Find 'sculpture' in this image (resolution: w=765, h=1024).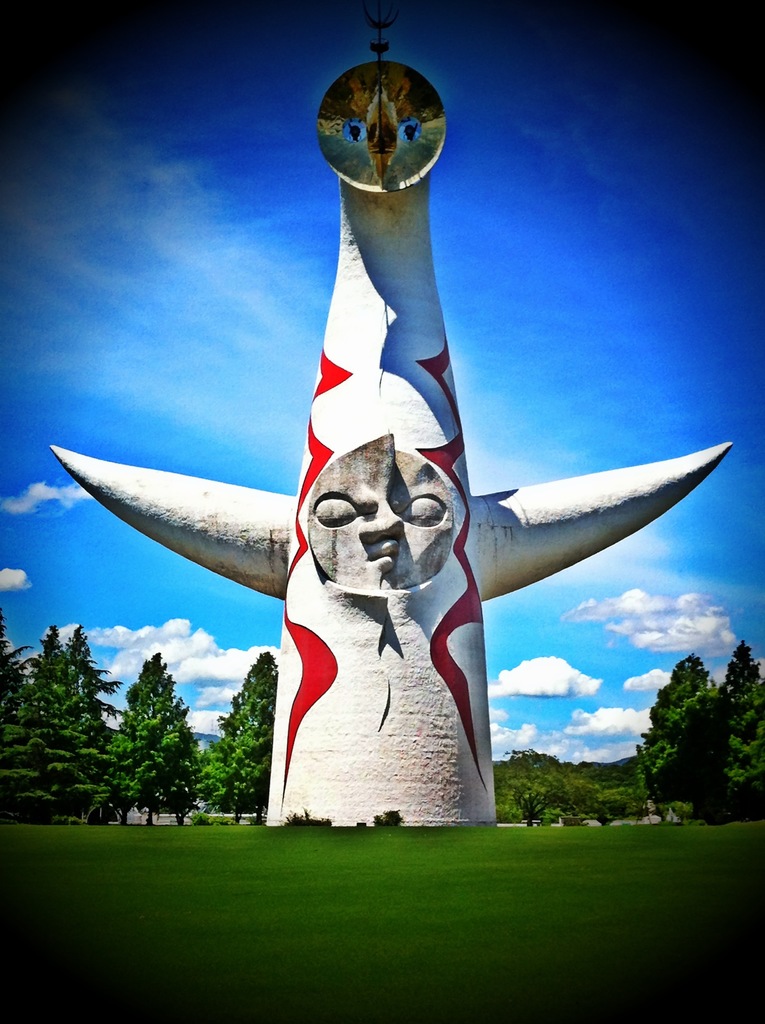
bbox=[44, 26, 742, 830].
